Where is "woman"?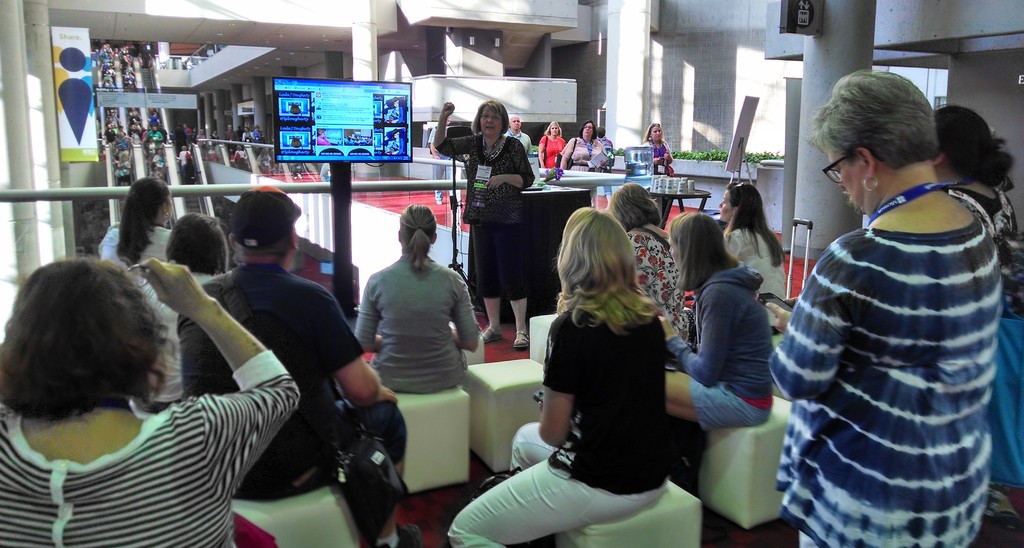
l=632, t=120, r=676, b=178.
